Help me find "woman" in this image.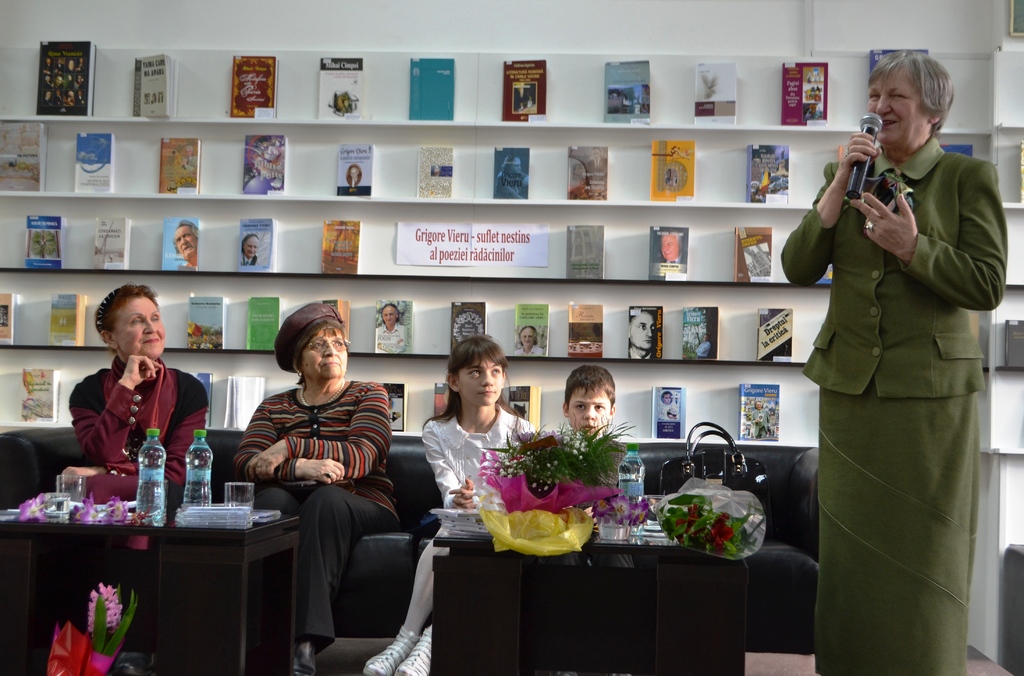
Found it: 780:48:1009:675.
